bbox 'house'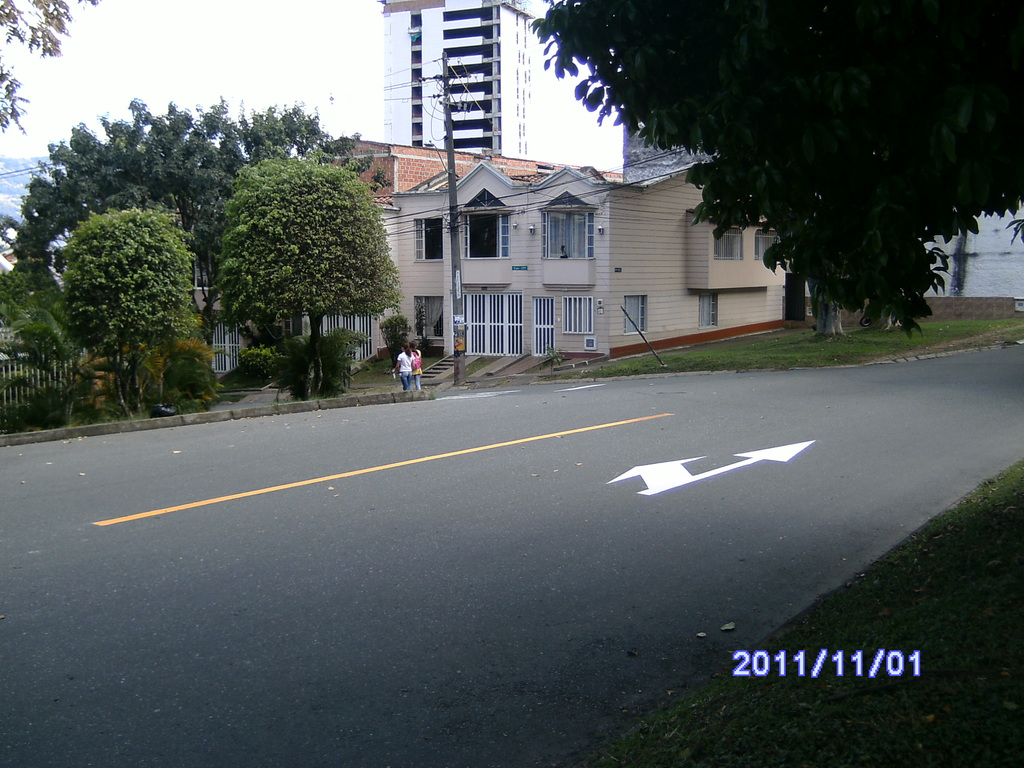
bbox=(395, 154, 785, 358)
